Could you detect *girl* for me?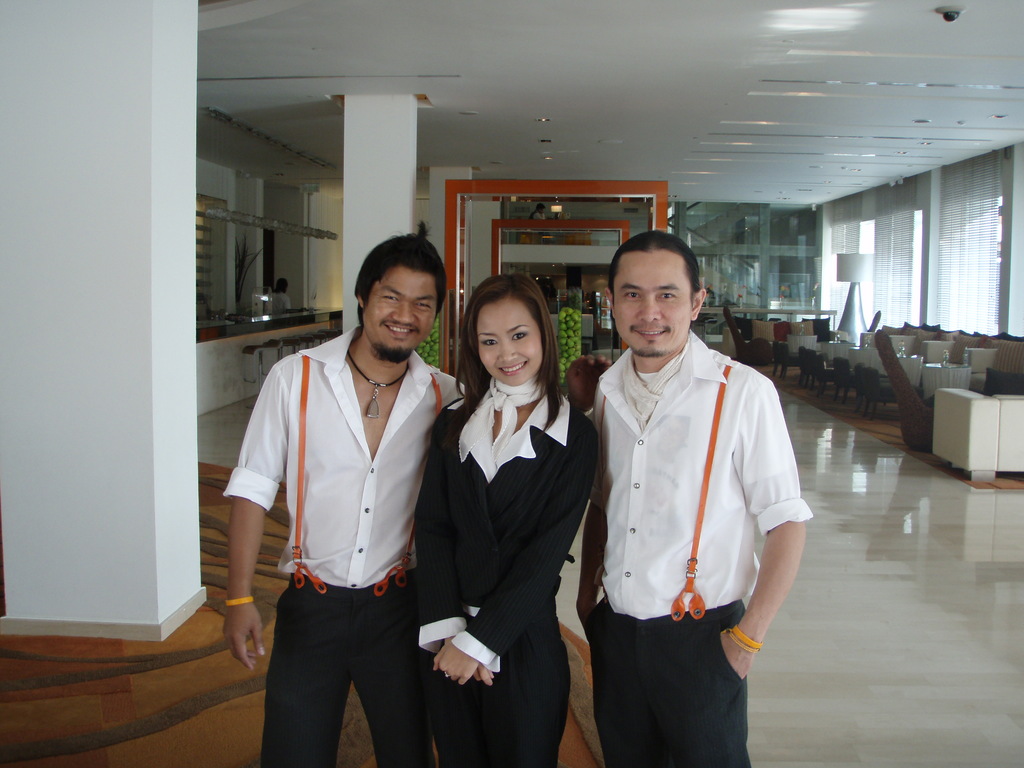
Detection result: (412, 274, 598, 767).
